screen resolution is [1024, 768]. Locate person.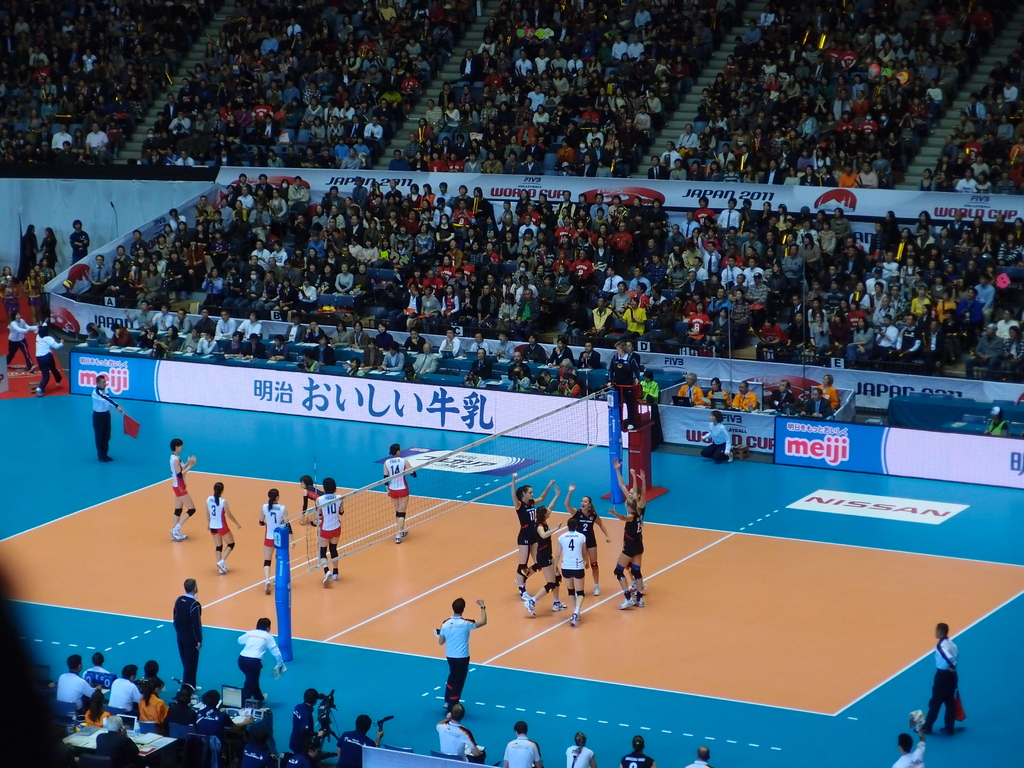
bbox=[259, 490, 293, 594].
